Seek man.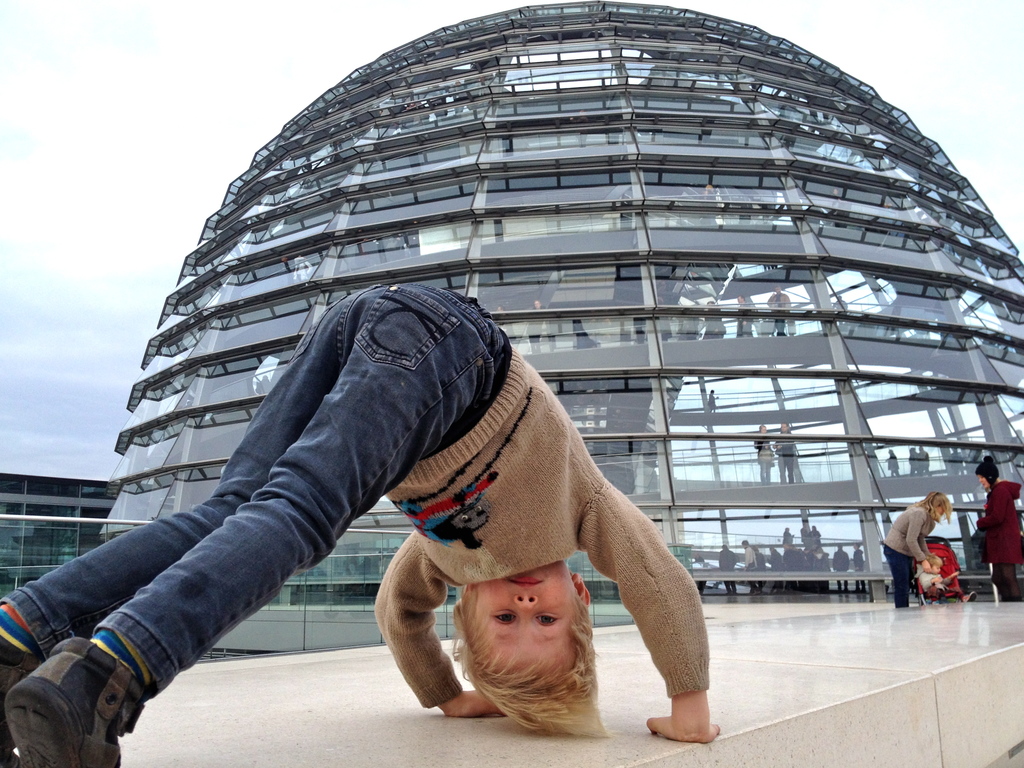
bbox=[102, 124, 821, 727].
